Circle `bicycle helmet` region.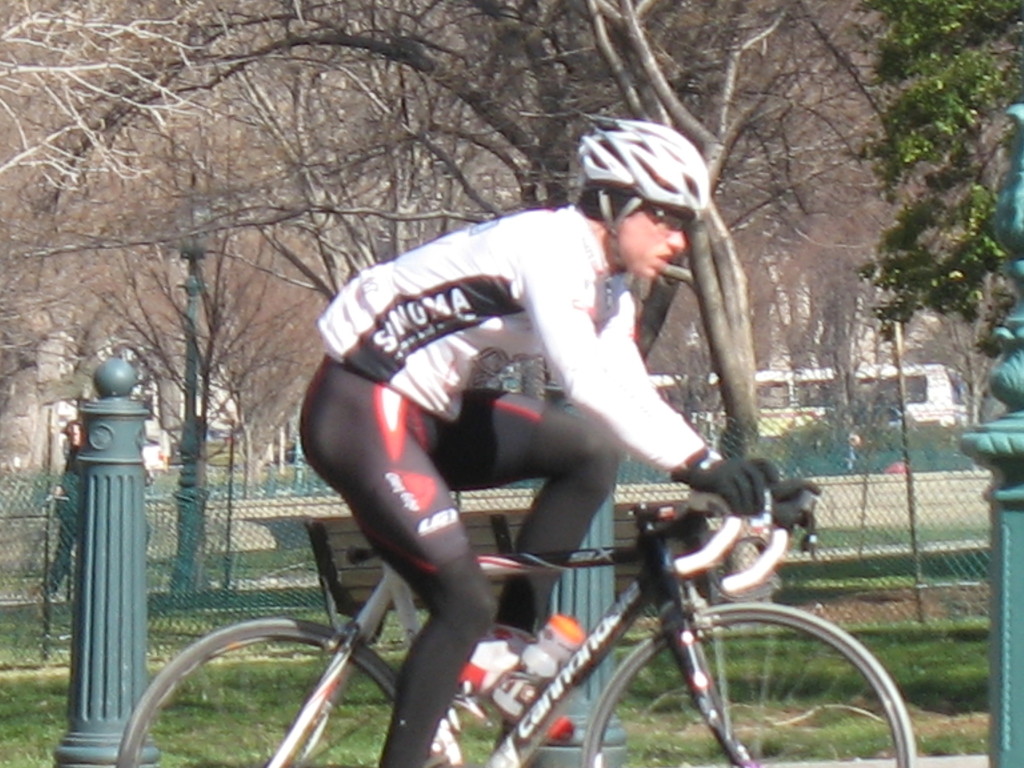
Region: bbox=(579, 111, 706, 275).
